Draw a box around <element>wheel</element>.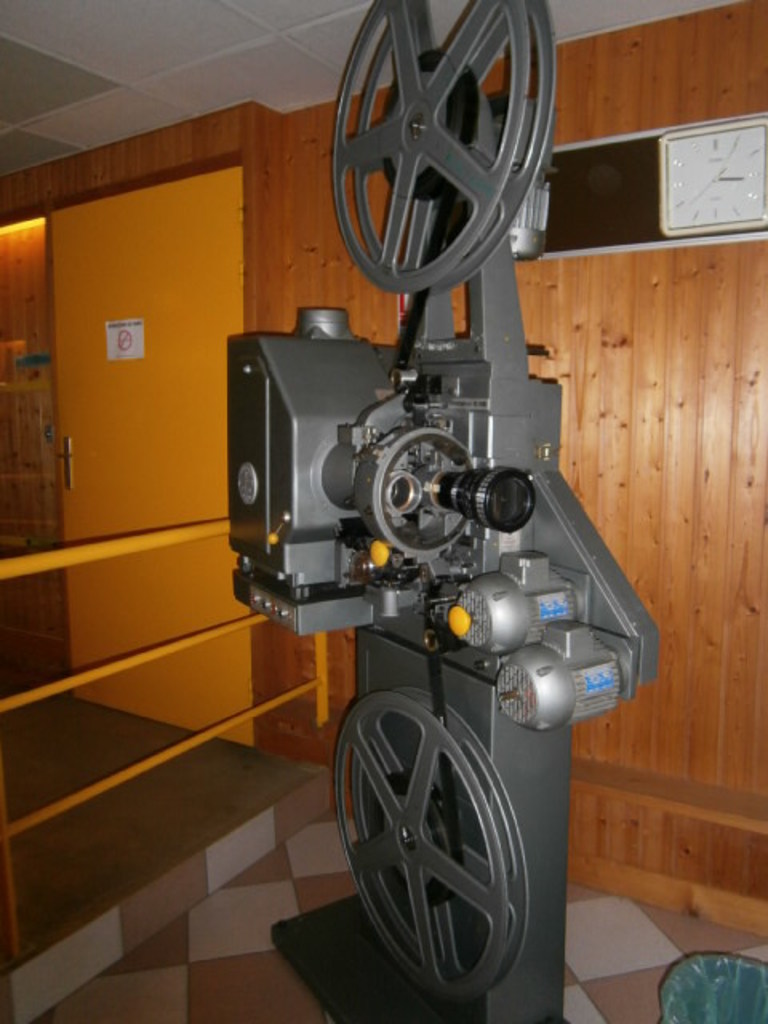
[left=322, top=19, right=541, bottom=342].
